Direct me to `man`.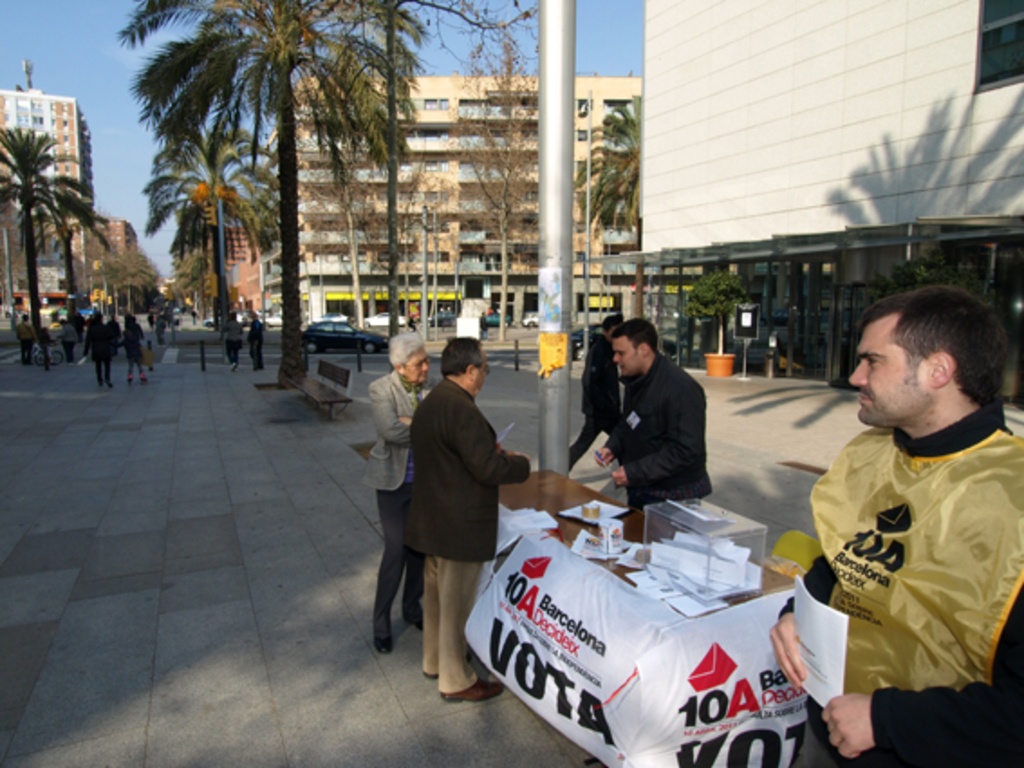
Direction: bbox=(60, 314, 78, 361).
